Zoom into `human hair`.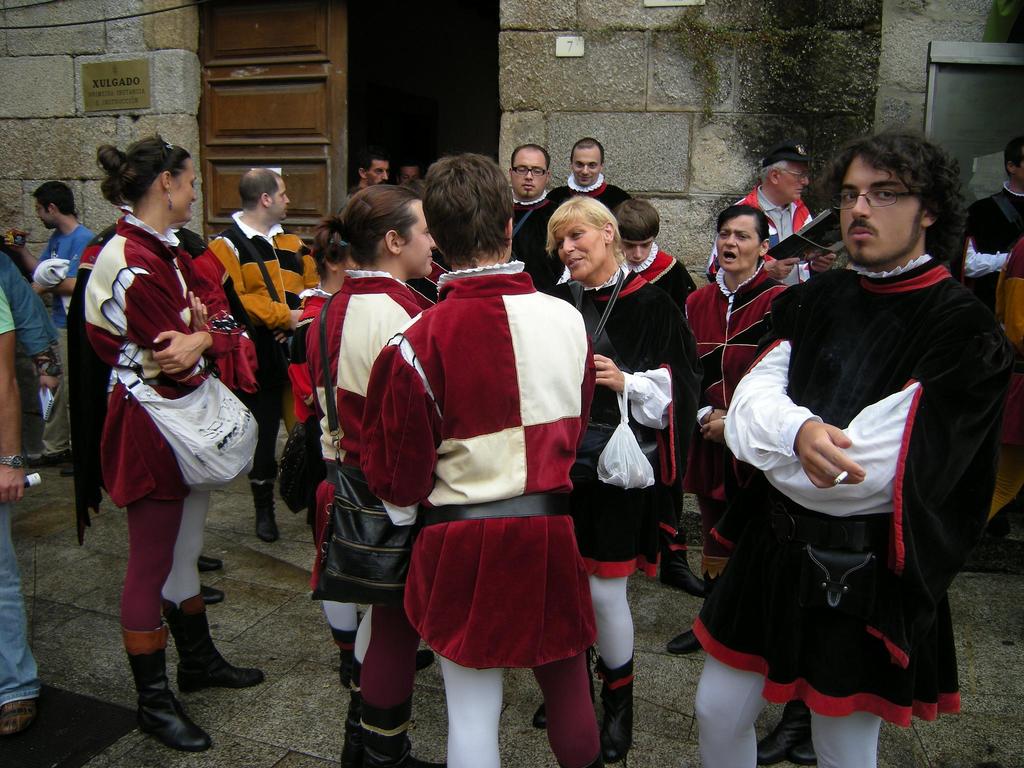
Zoom target: [30,181,74,216].
